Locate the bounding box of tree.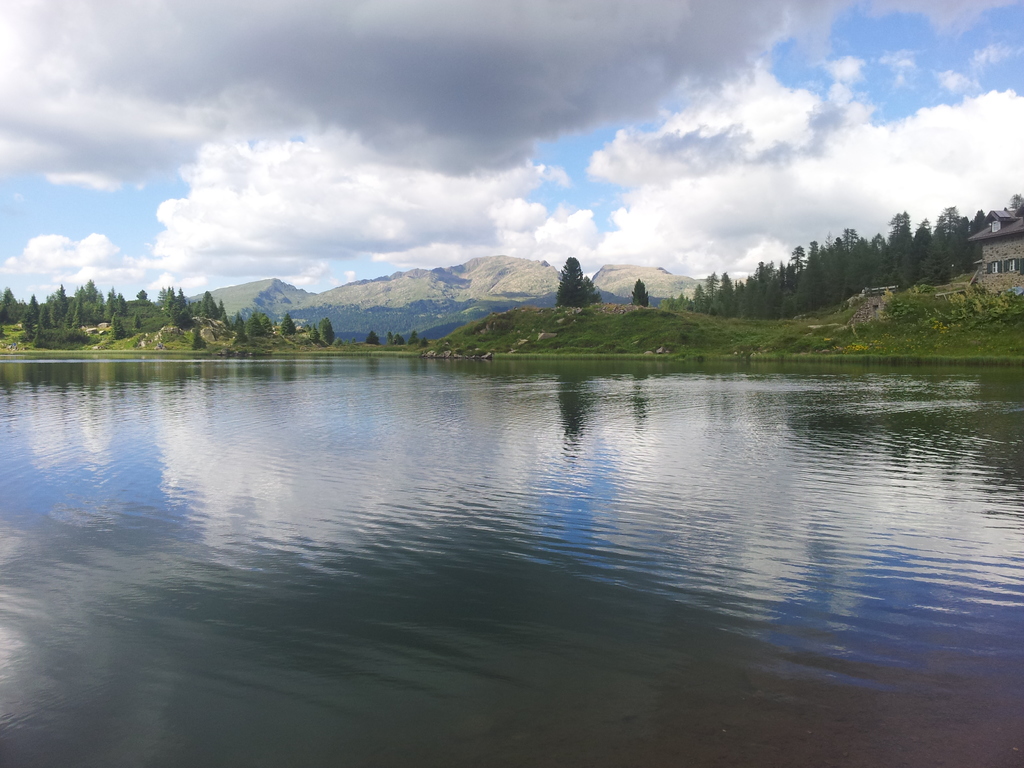
Bounding box: 0/278/28/335.
